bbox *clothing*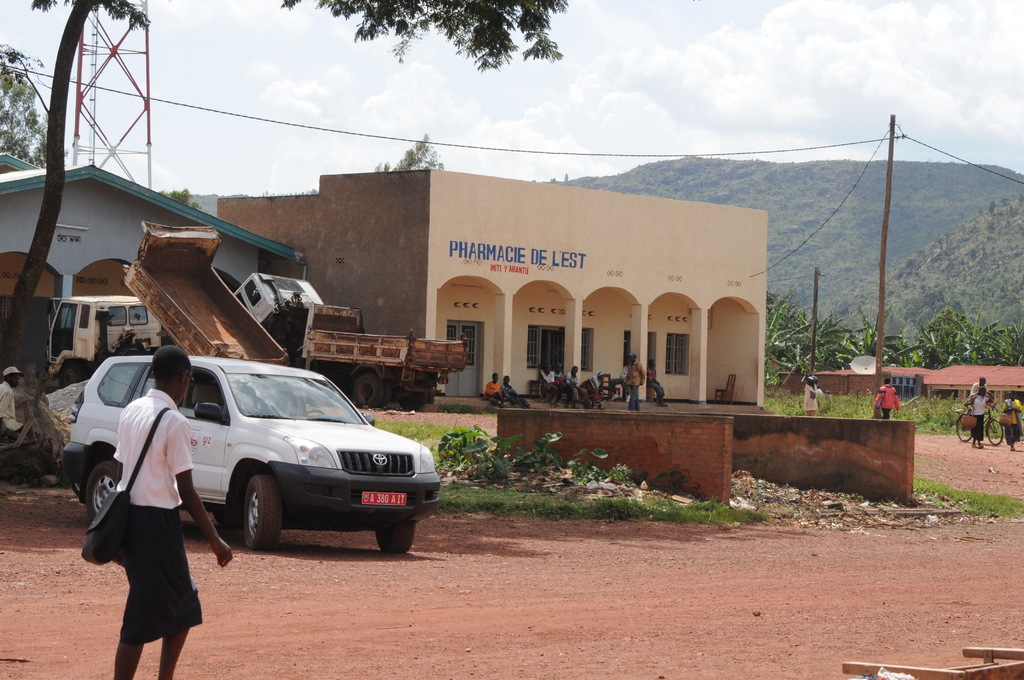
[874, 381, 902, 423]
